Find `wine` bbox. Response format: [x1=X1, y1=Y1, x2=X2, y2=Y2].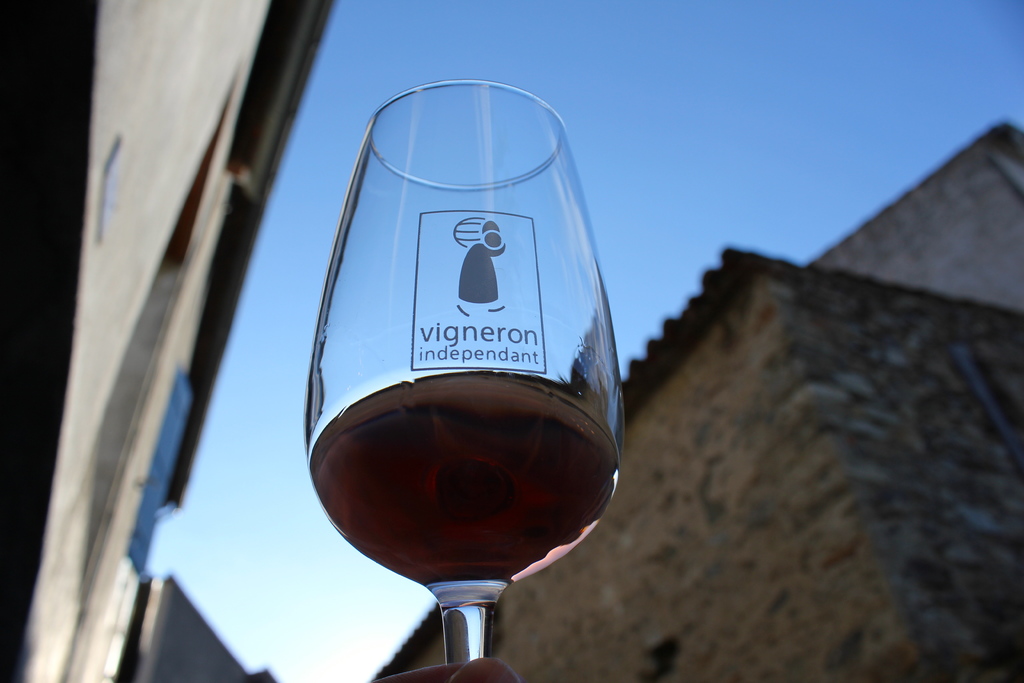
[x1=309, y1=374, x2=615, y2=587].
